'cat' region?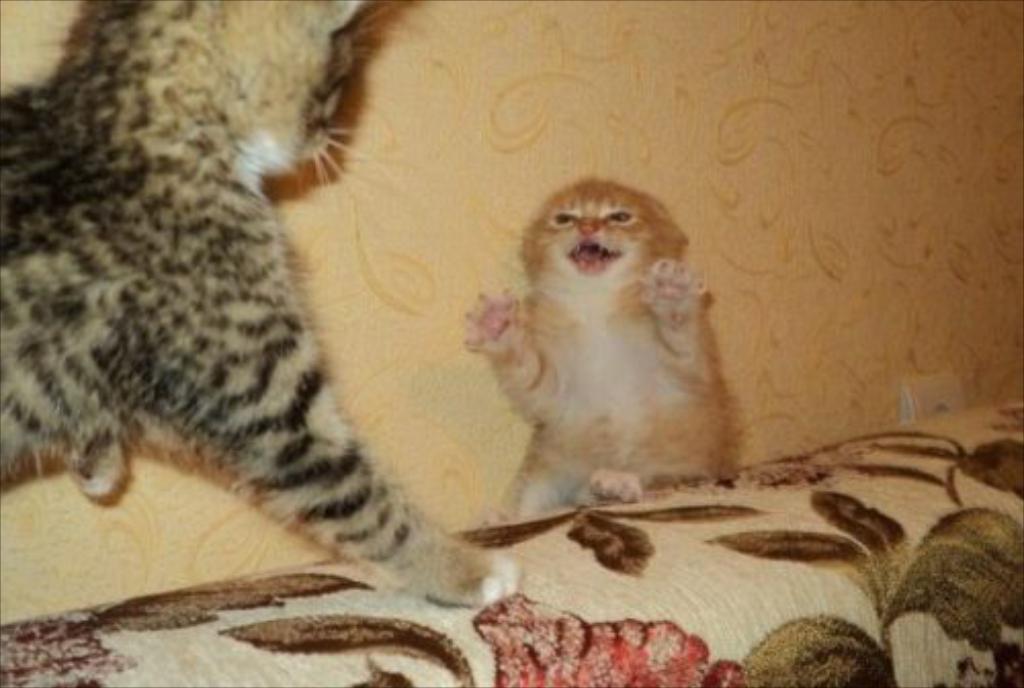
crop(0, 0, 522, 608)
